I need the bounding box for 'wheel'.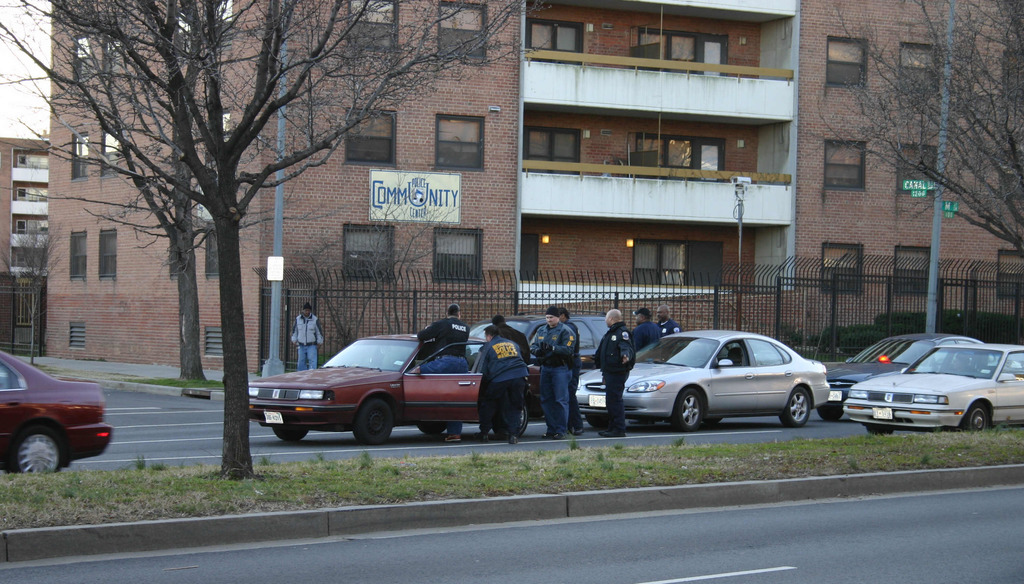
Here it is: locate(780, 388, 810, 428).
